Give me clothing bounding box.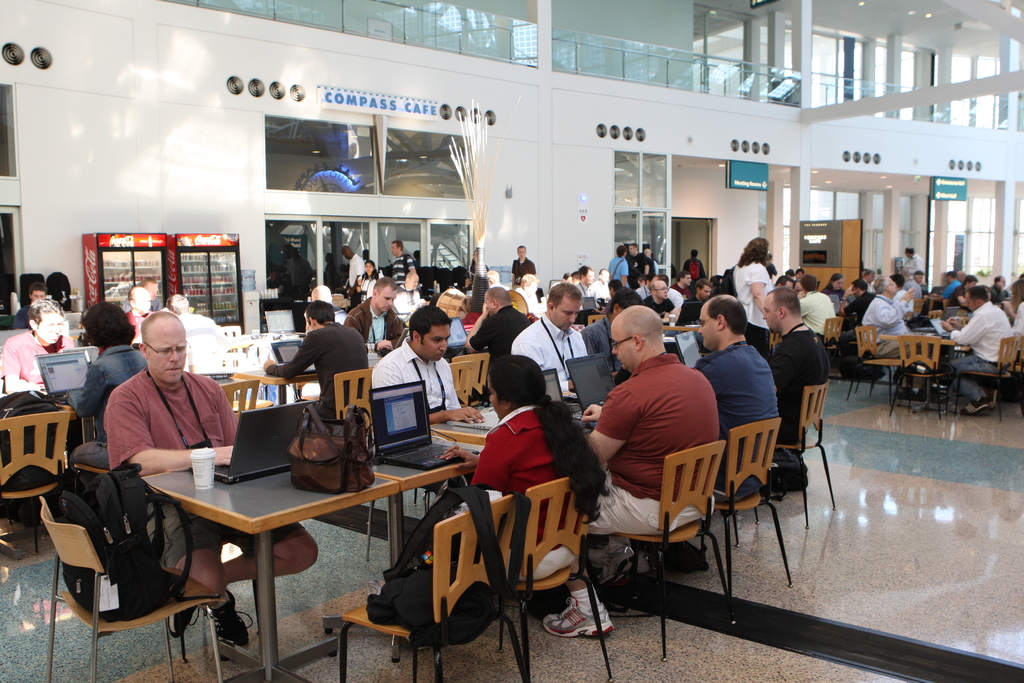
(x1=266, y1=318, x2=371, y2=418).
